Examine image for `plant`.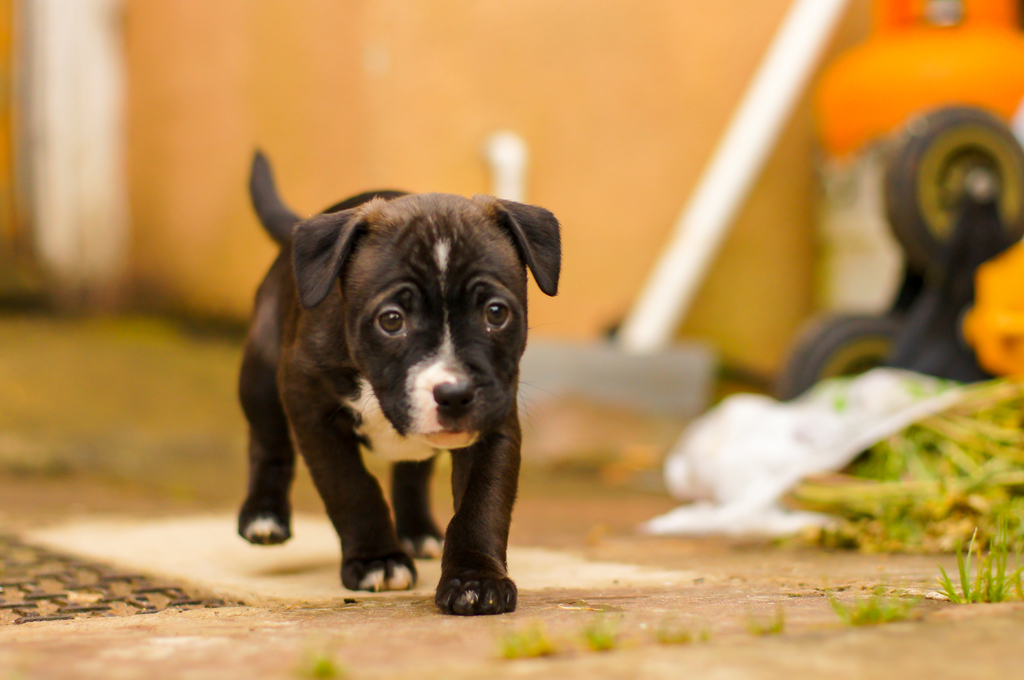
Examination result: <box>598,604,626,651</box>.
